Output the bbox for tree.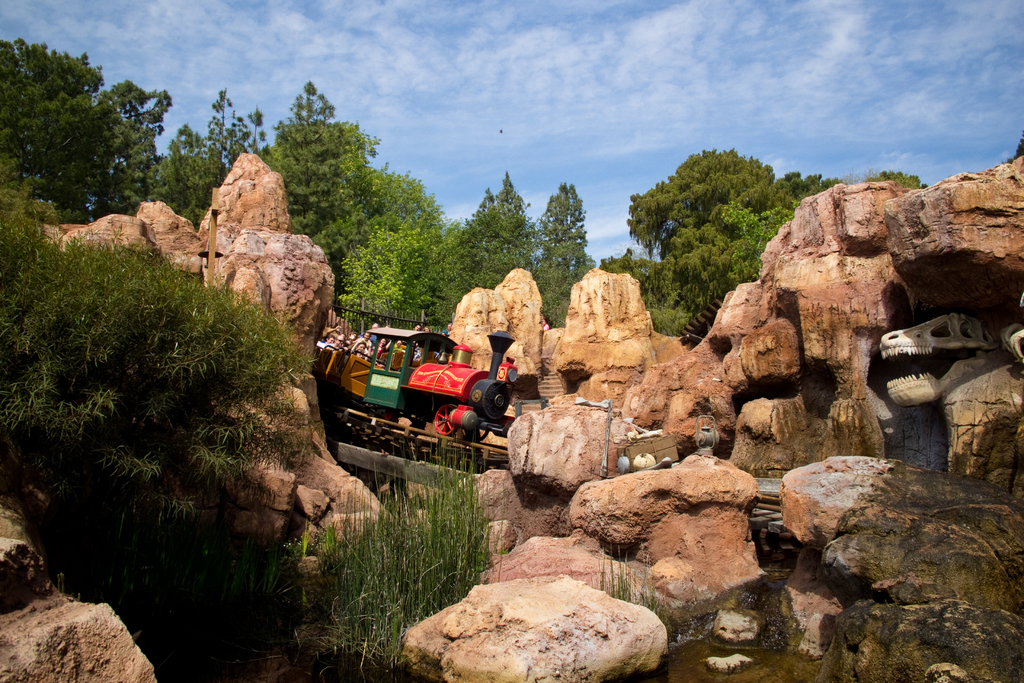
bbox(0, 226, 299, 548).
